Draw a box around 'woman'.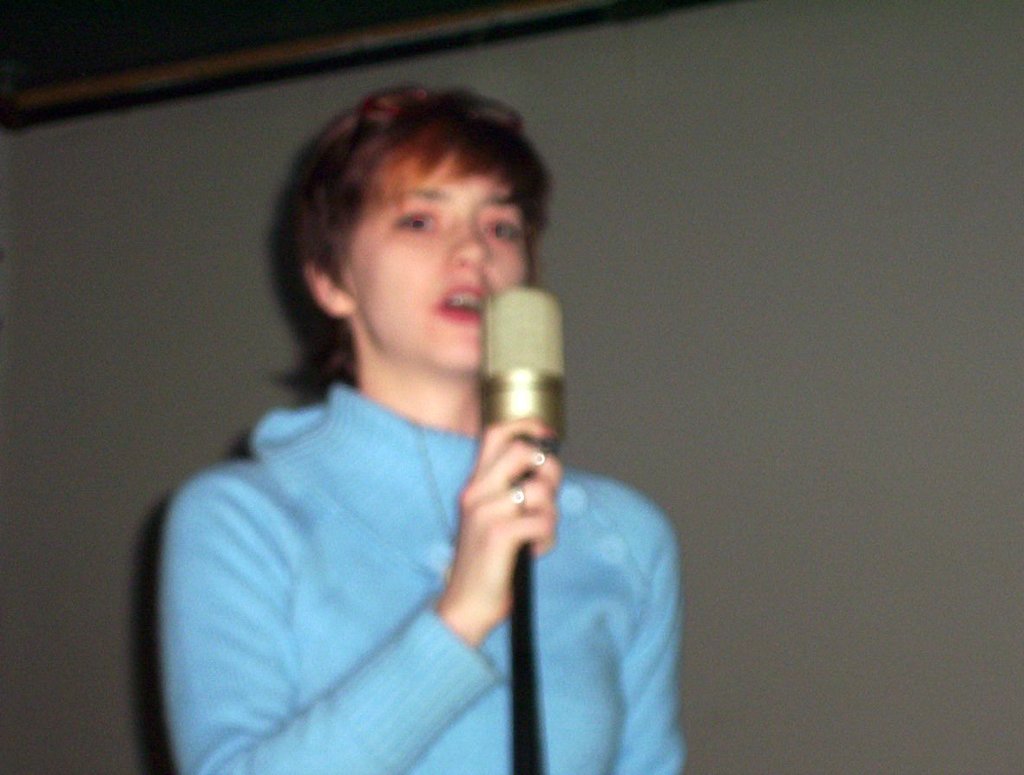
132 74 679 772.
